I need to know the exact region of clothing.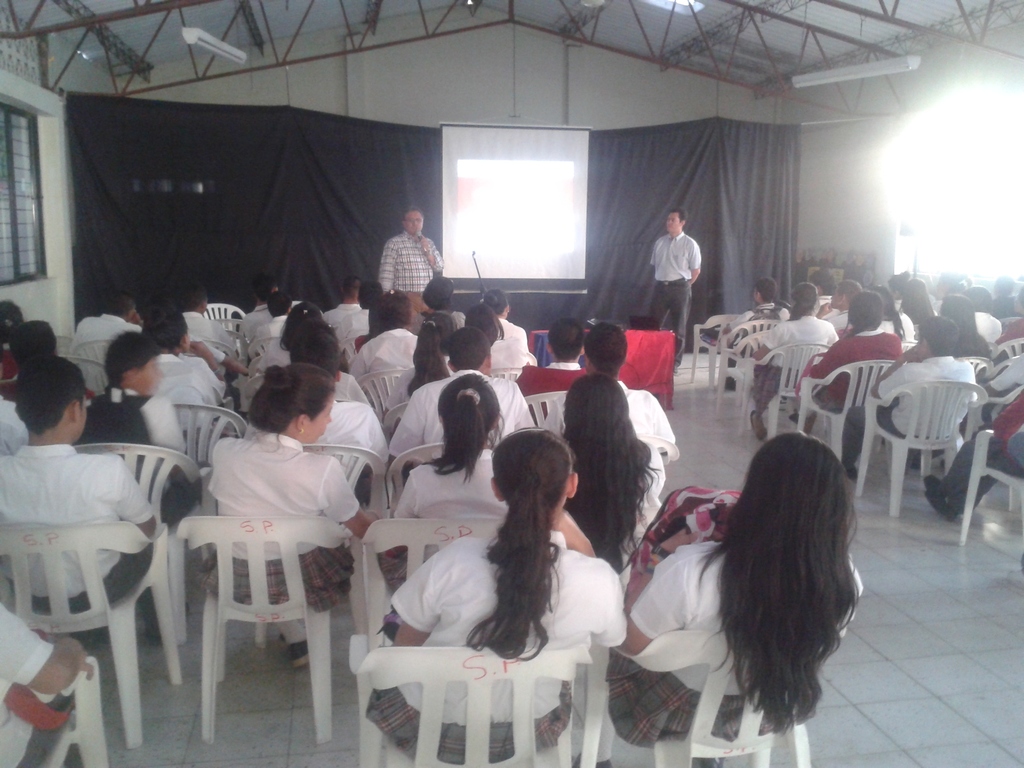
Region: [600,541,865,753].
